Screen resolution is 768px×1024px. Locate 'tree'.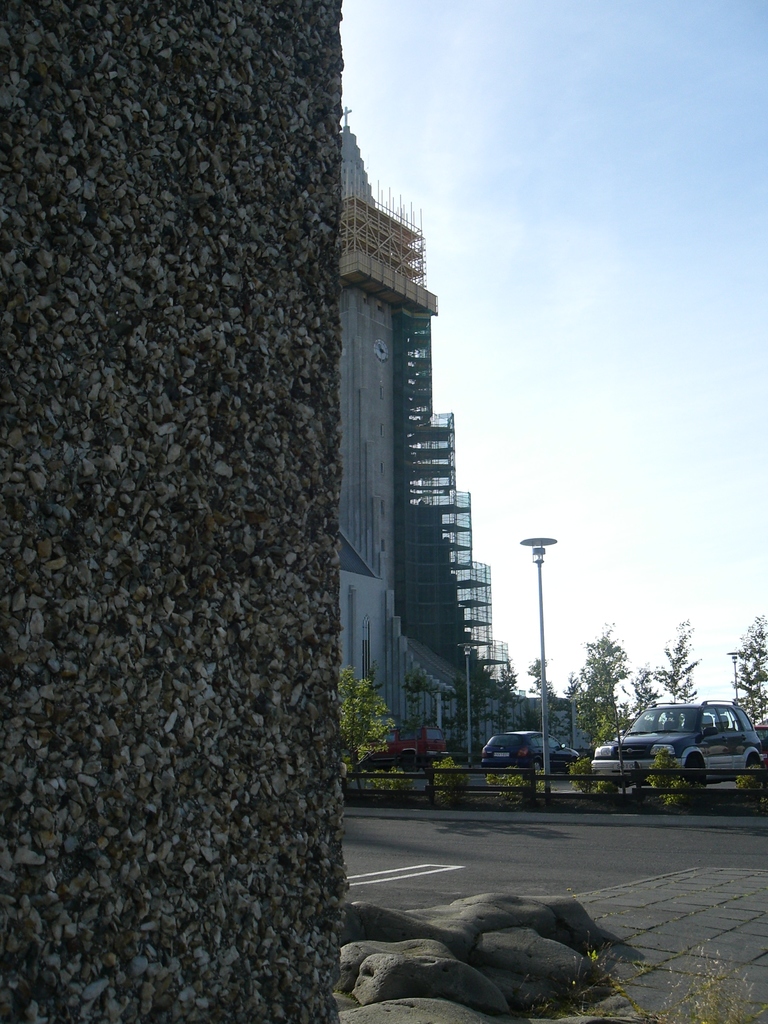
select_region(729, 613, 767, 730).
